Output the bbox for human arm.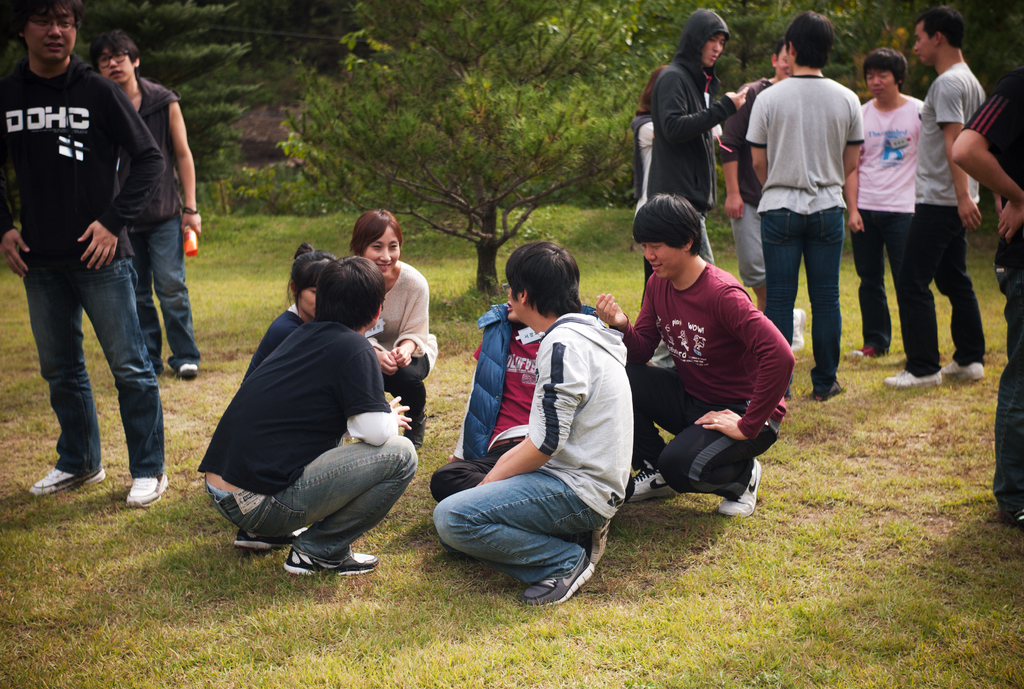
(left=695, top=284, right=794, bottom=440).
